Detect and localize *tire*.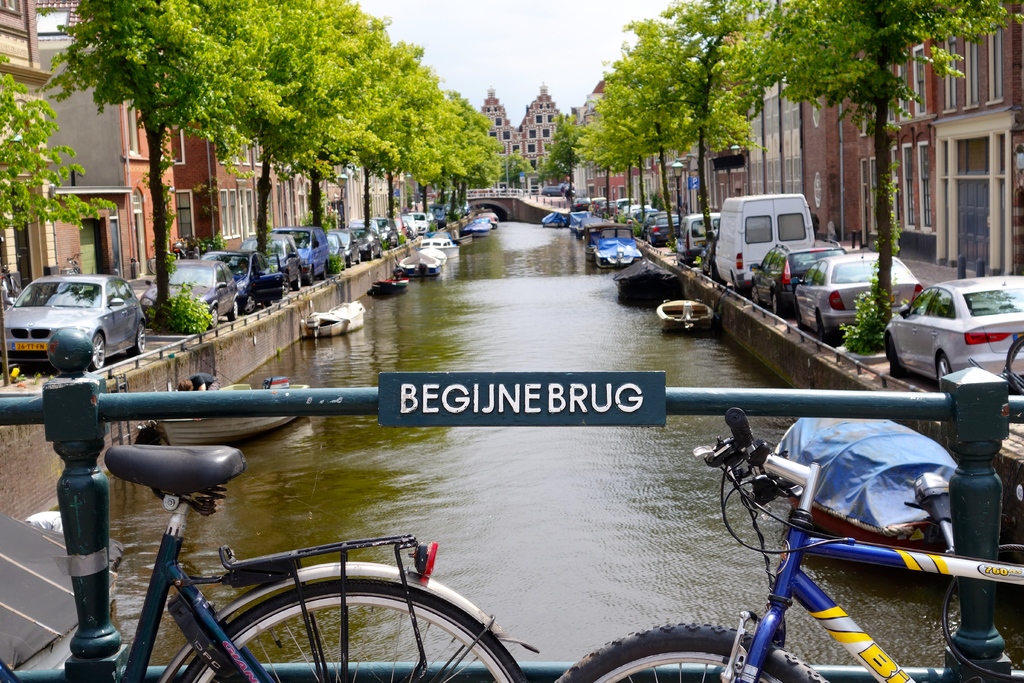
Localized at (886,333,904,377).
